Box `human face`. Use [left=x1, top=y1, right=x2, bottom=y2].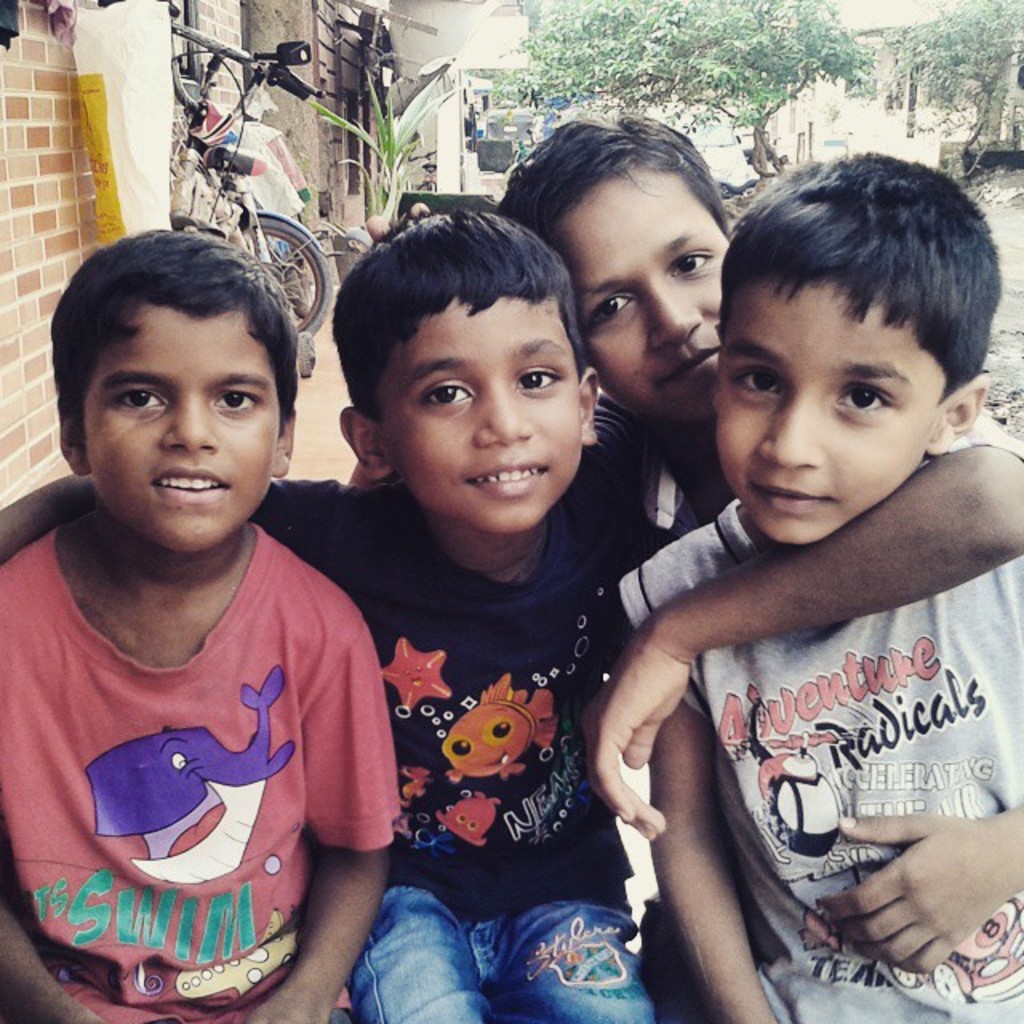
[left=544, top=162, right=741, bottom=421].
